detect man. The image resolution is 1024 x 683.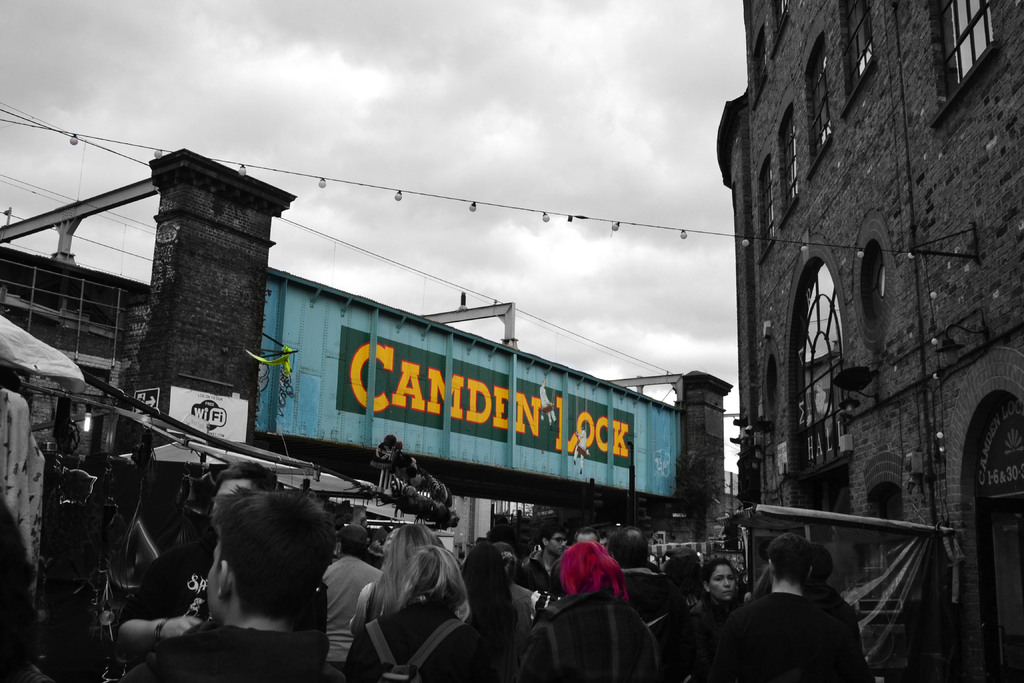
l=601, t=531, r=609, b=549.
